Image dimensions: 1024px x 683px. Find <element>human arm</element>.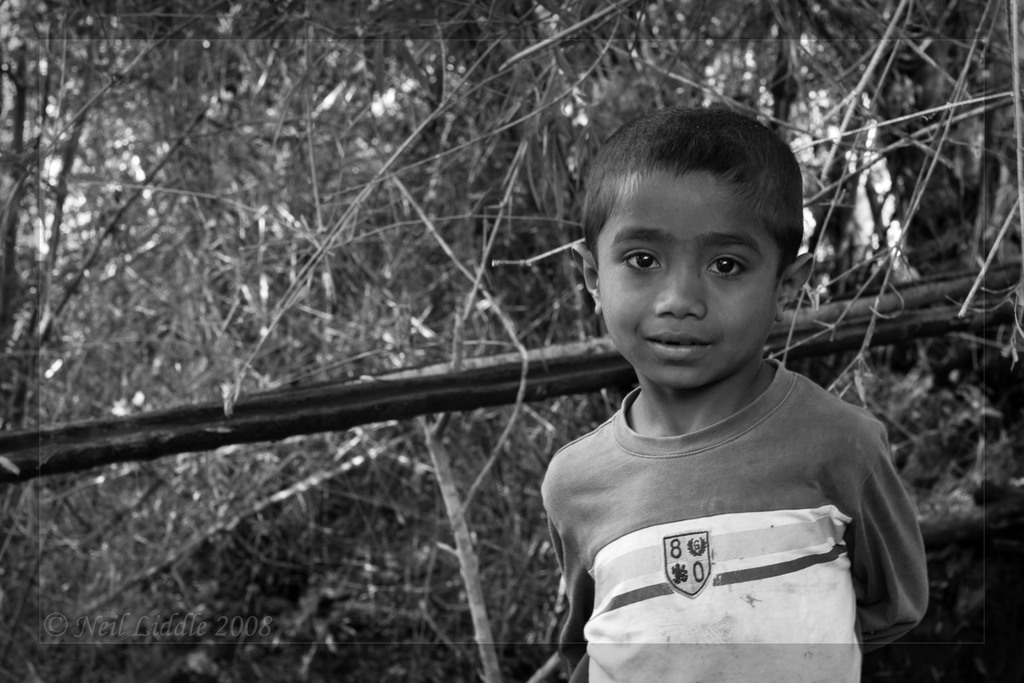
box=[547, 508, 593, 682].
